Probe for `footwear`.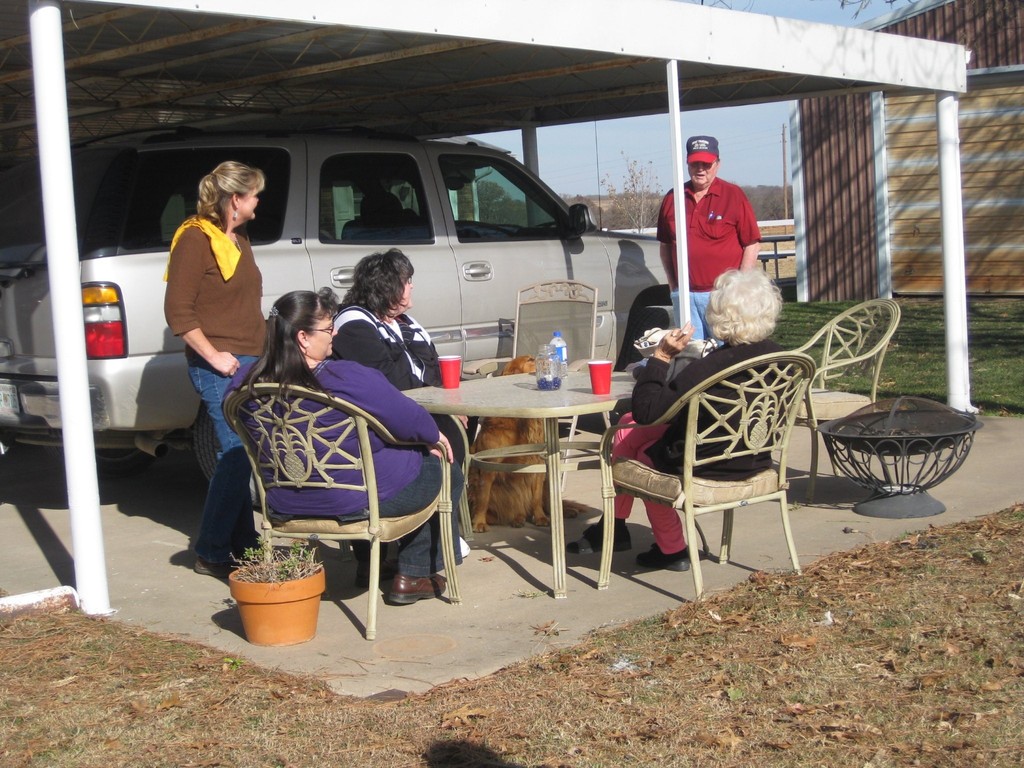
Probe result: (564,522,634,554).
